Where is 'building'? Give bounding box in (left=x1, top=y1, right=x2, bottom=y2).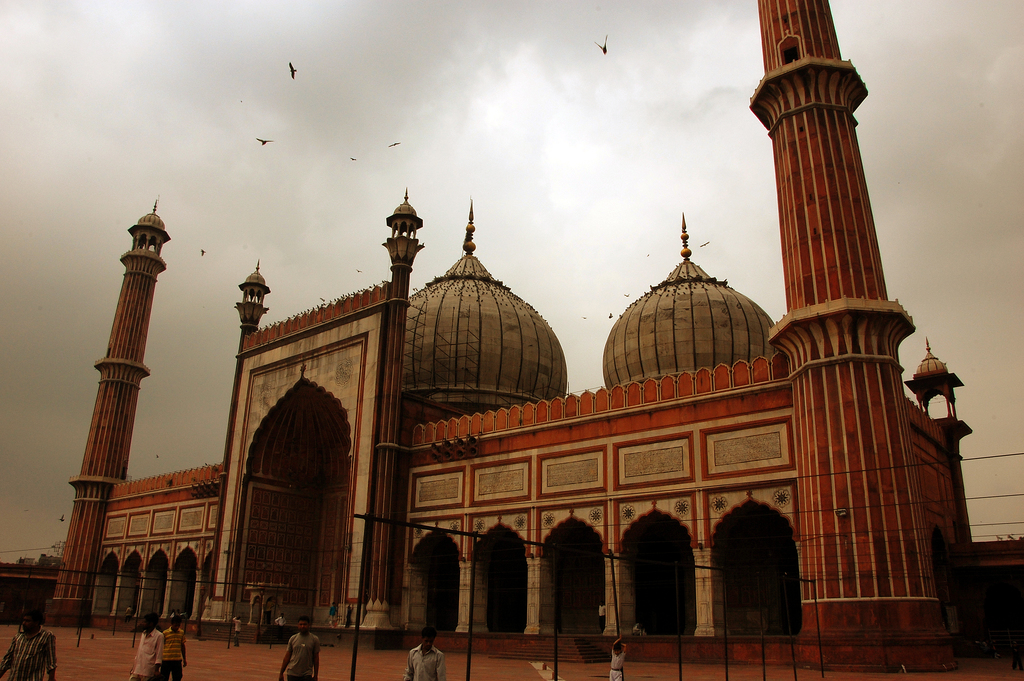
(left=49, top=0, right=968, bottom=668).
